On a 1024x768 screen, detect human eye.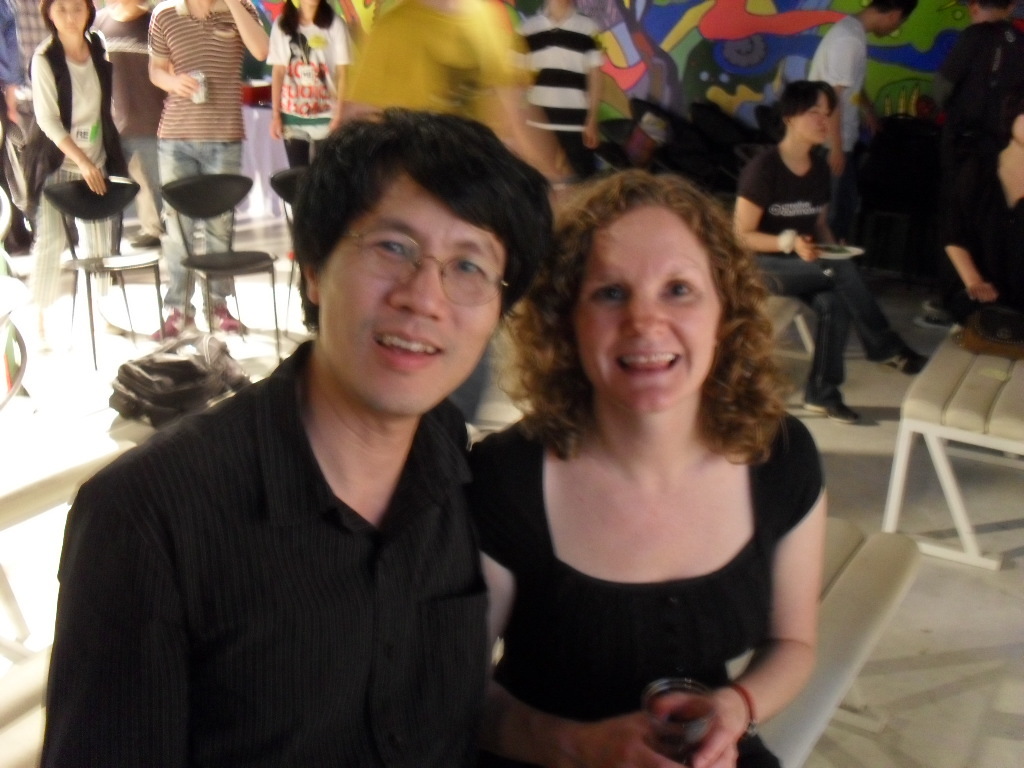
{"x1": 584, "y1": 284, "x2": 622, "y2": 309}.
